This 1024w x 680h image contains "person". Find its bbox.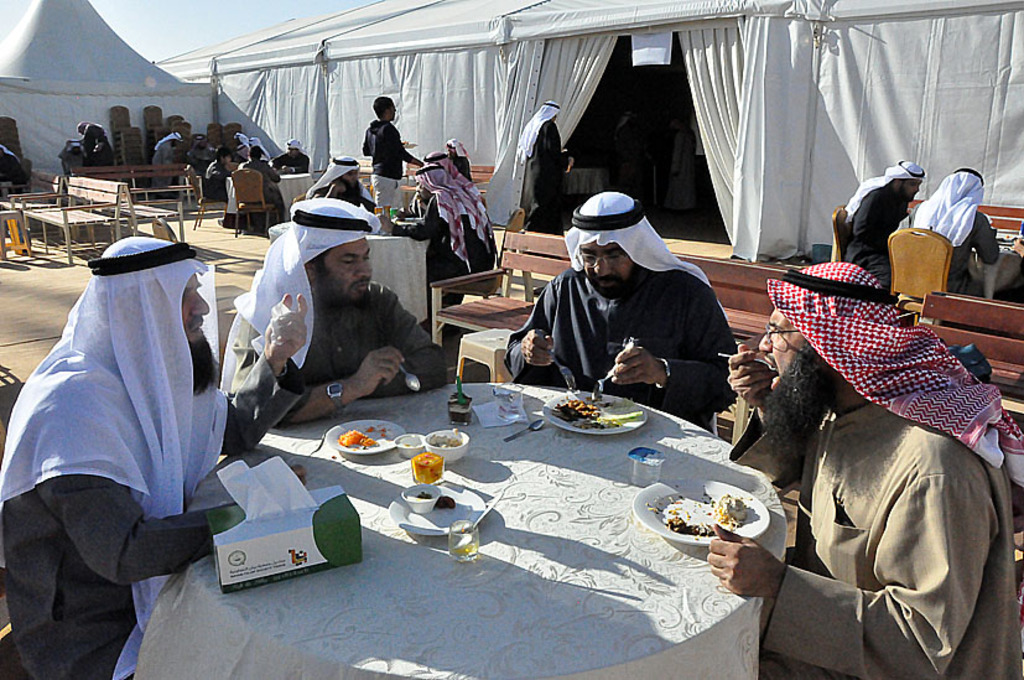
l=504, t=185, r=740, b=427.
